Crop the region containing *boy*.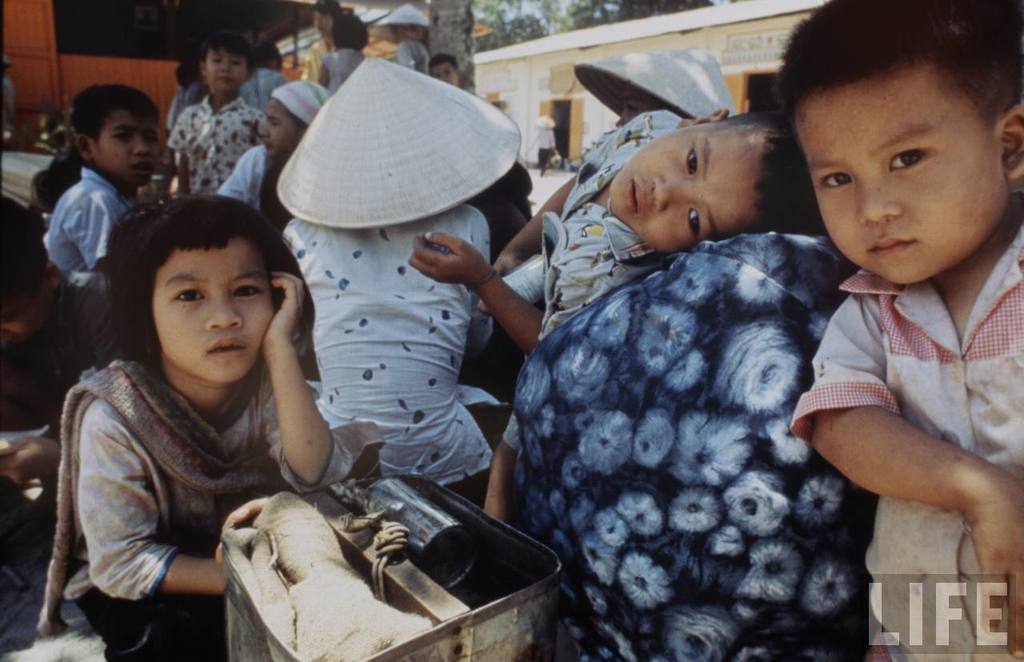
Crop region: 776:12:1023:609.
